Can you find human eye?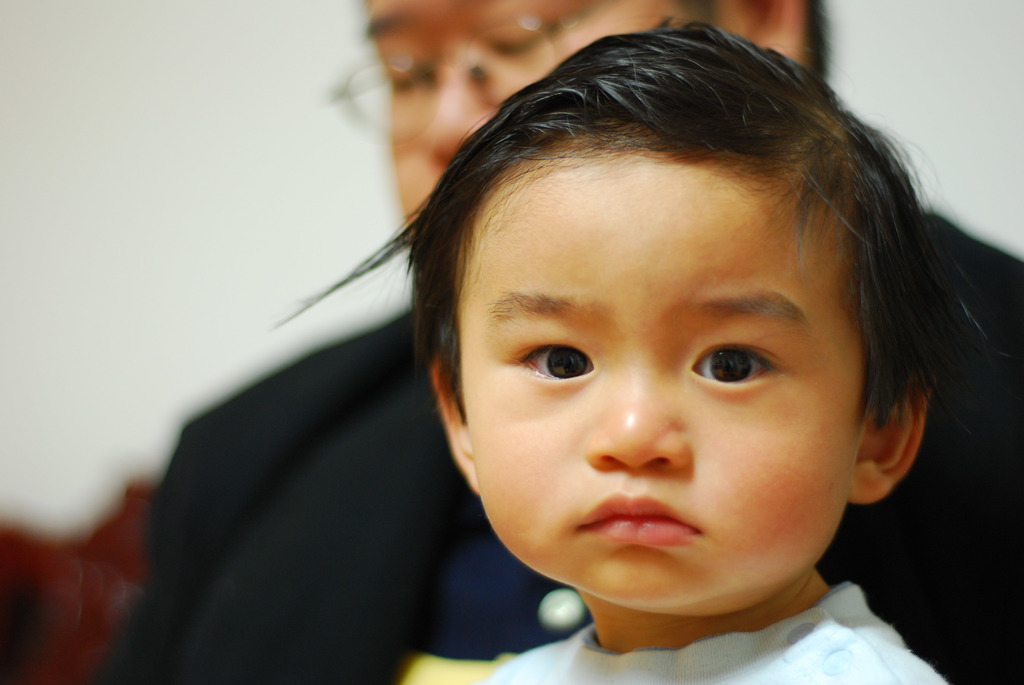
Yes, bounding box: box=[381, 43, 434, 96].
